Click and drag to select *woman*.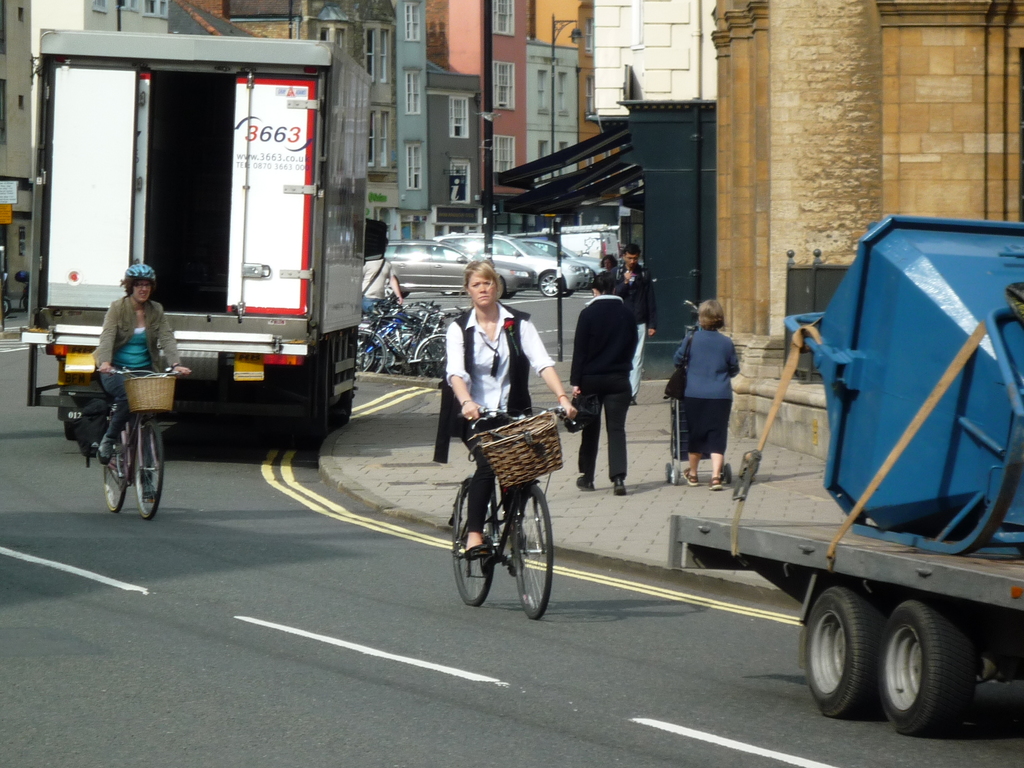
Selection: <box>673,301,733,488</box>.
